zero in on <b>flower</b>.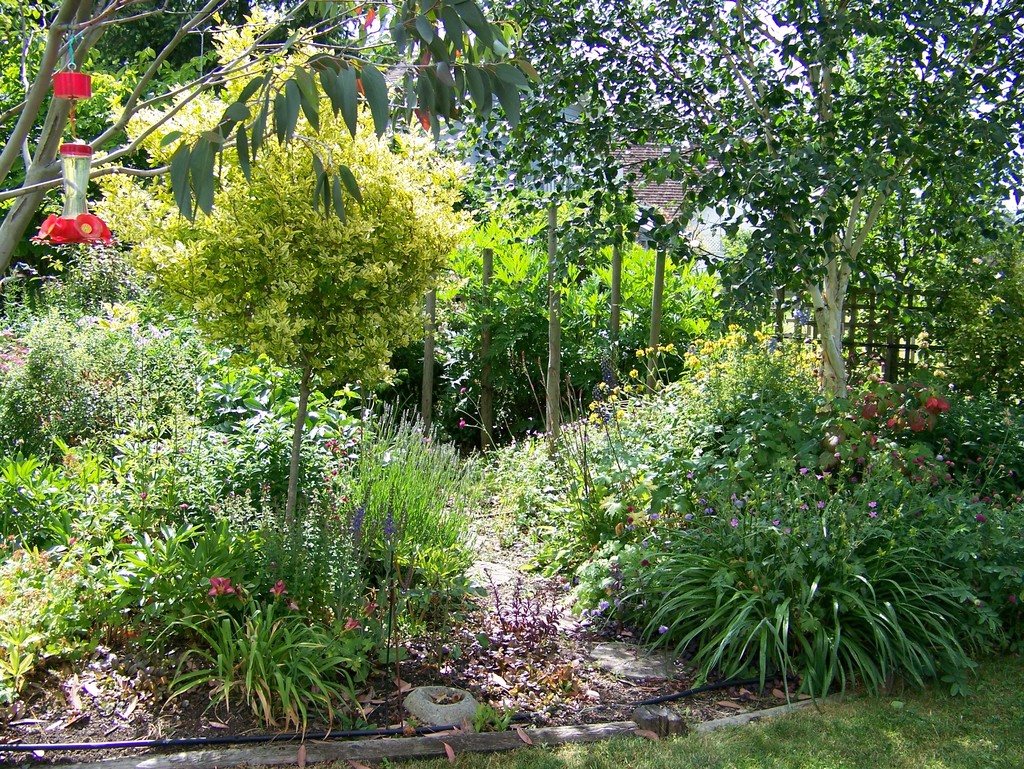
Zeroed in: (left=200, top=573, right=237, bottom=601).
